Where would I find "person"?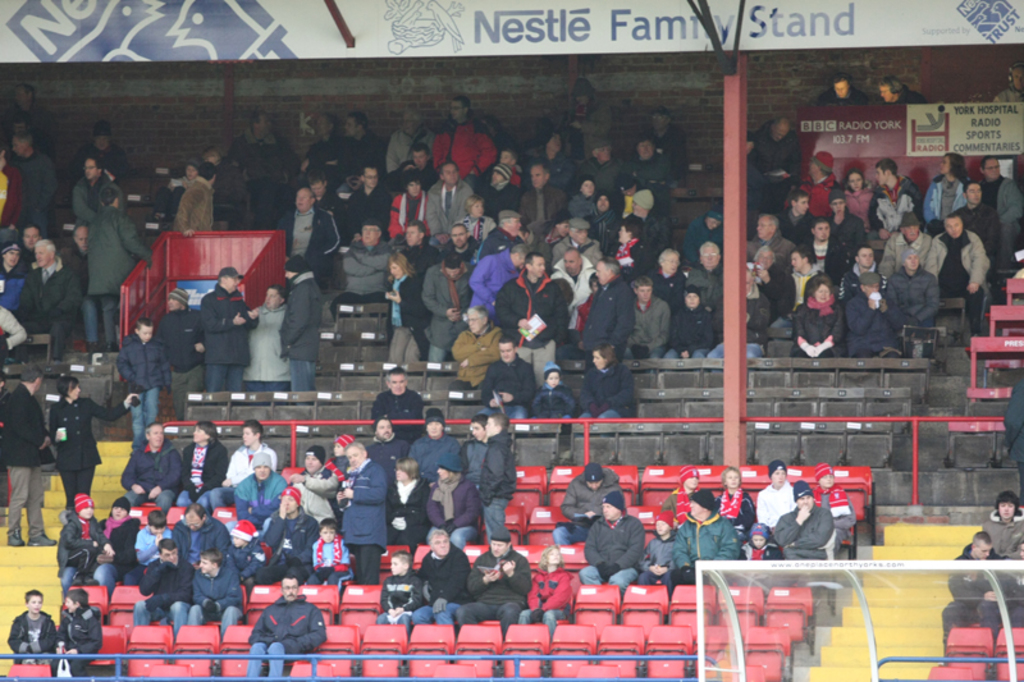
At bbox=[549, 70, 618, 163].
